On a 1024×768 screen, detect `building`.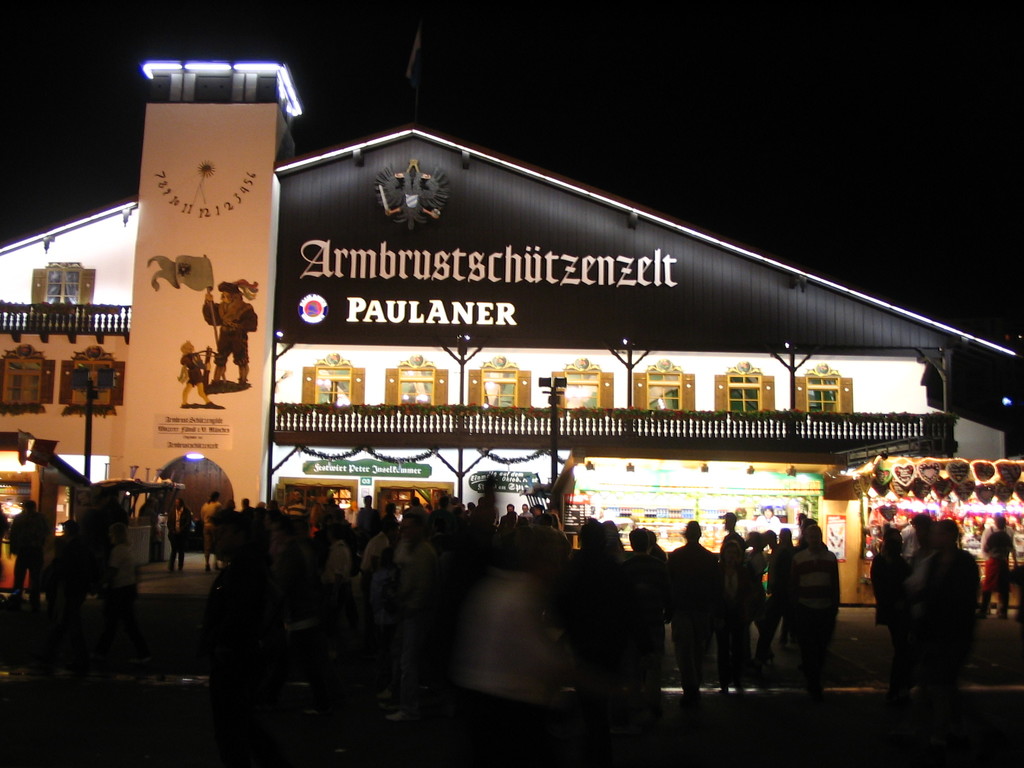
box=[0, 52, 1023, 613].
